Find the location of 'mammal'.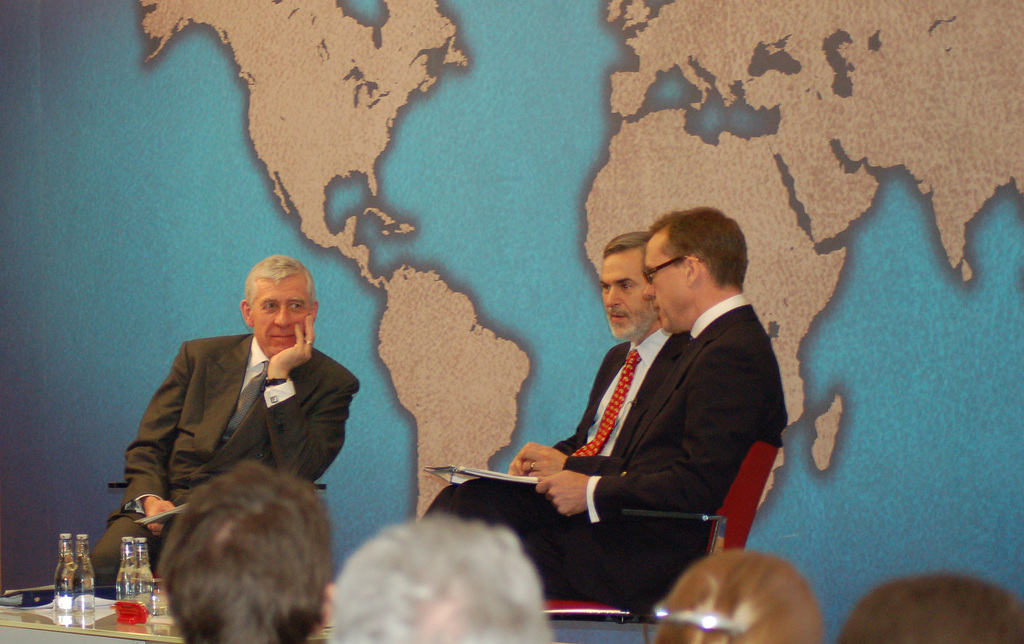
Location: BBox(652, 544, 818, 643).
